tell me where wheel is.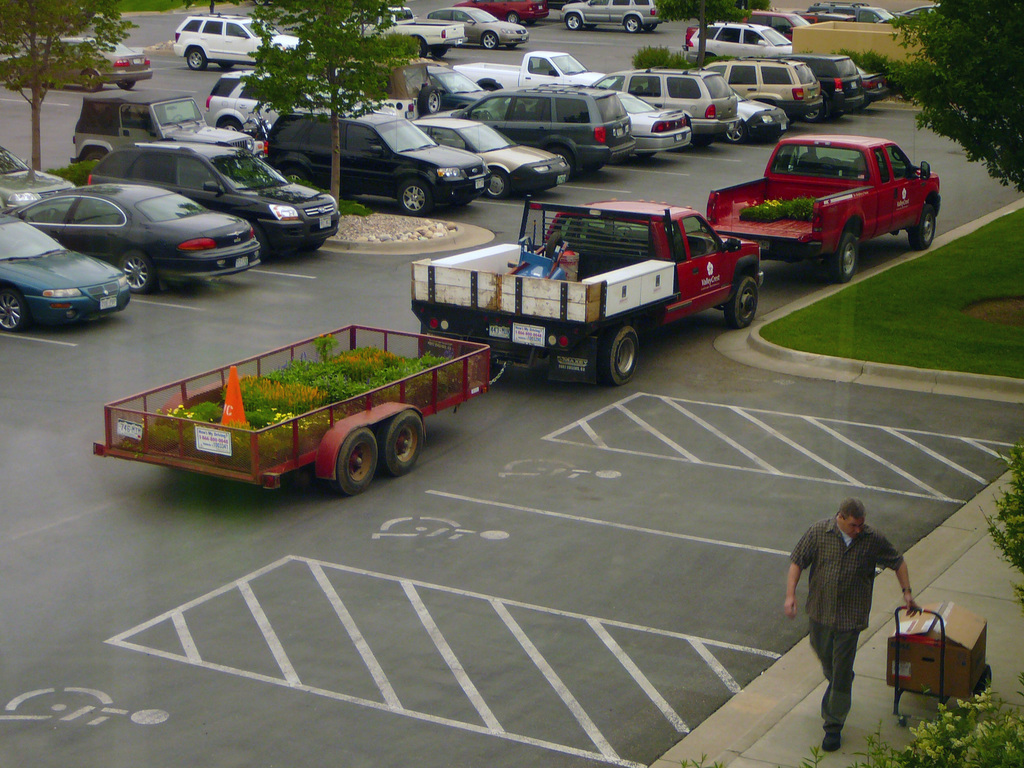
wheel is at region(381, 406, 429, 479).
